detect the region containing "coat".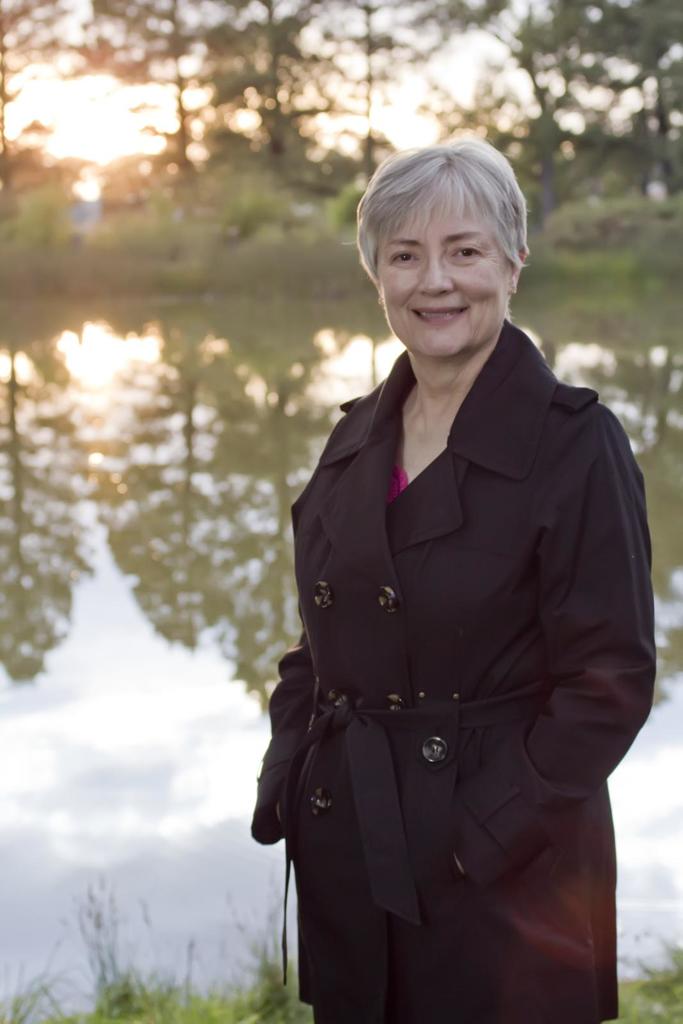
<region>258, 225, 635, 979</region>.
